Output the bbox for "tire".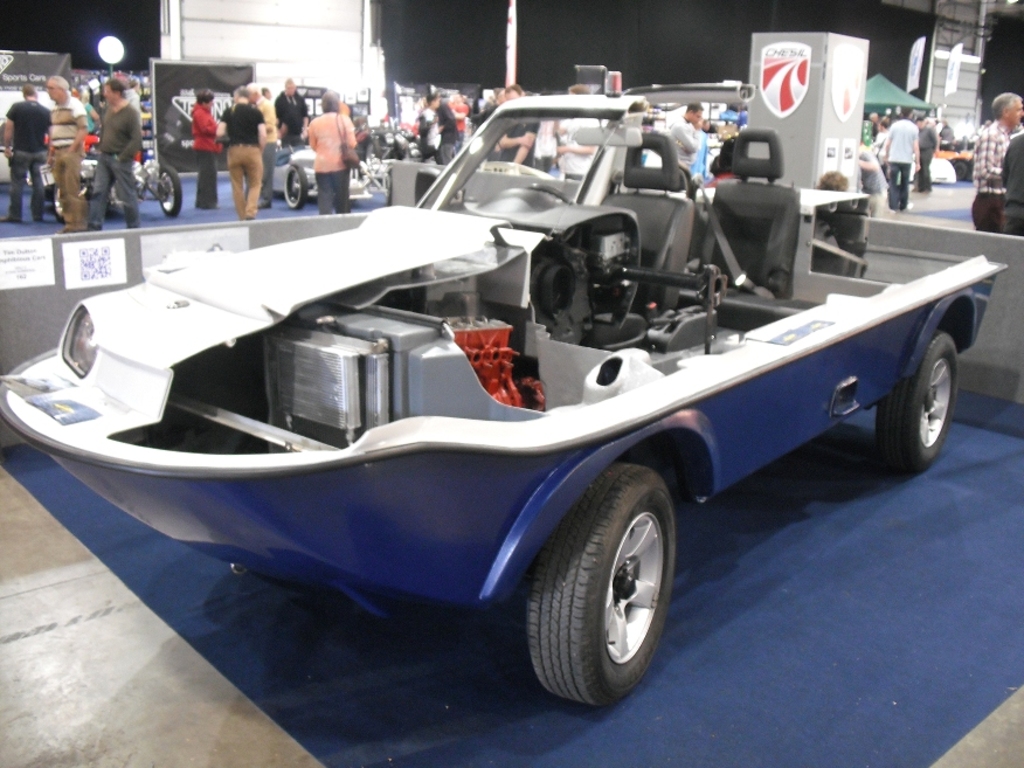
[285,164,306,208].
